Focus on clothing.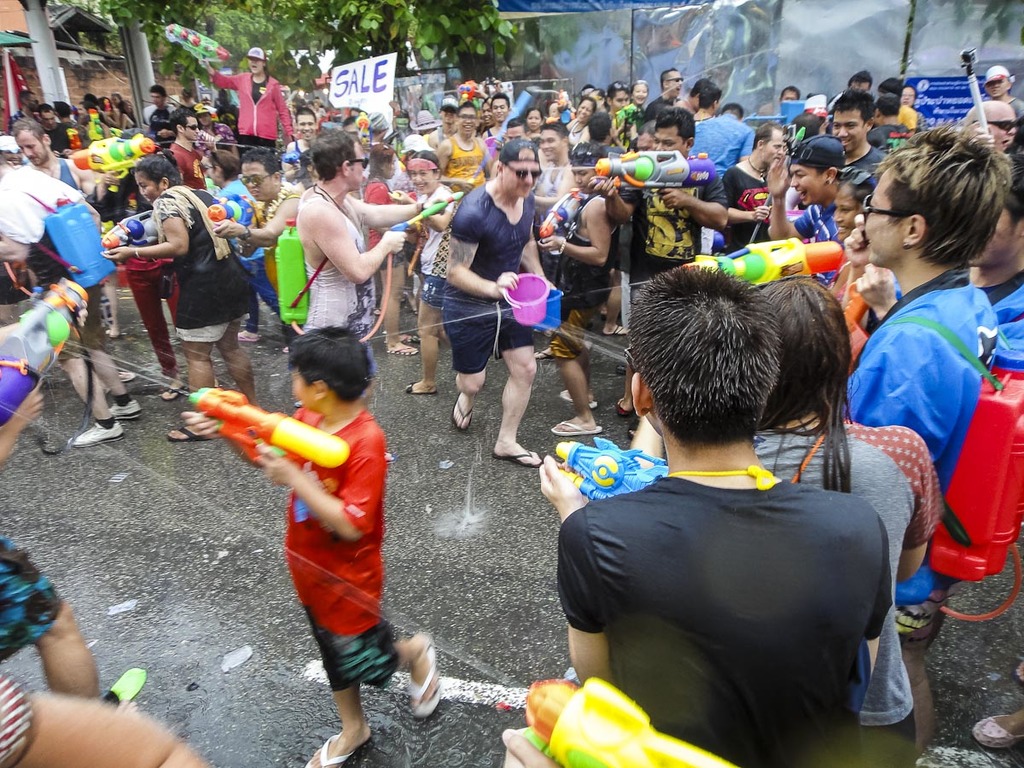
Focused at Rect(311, 598, 404, 693).
